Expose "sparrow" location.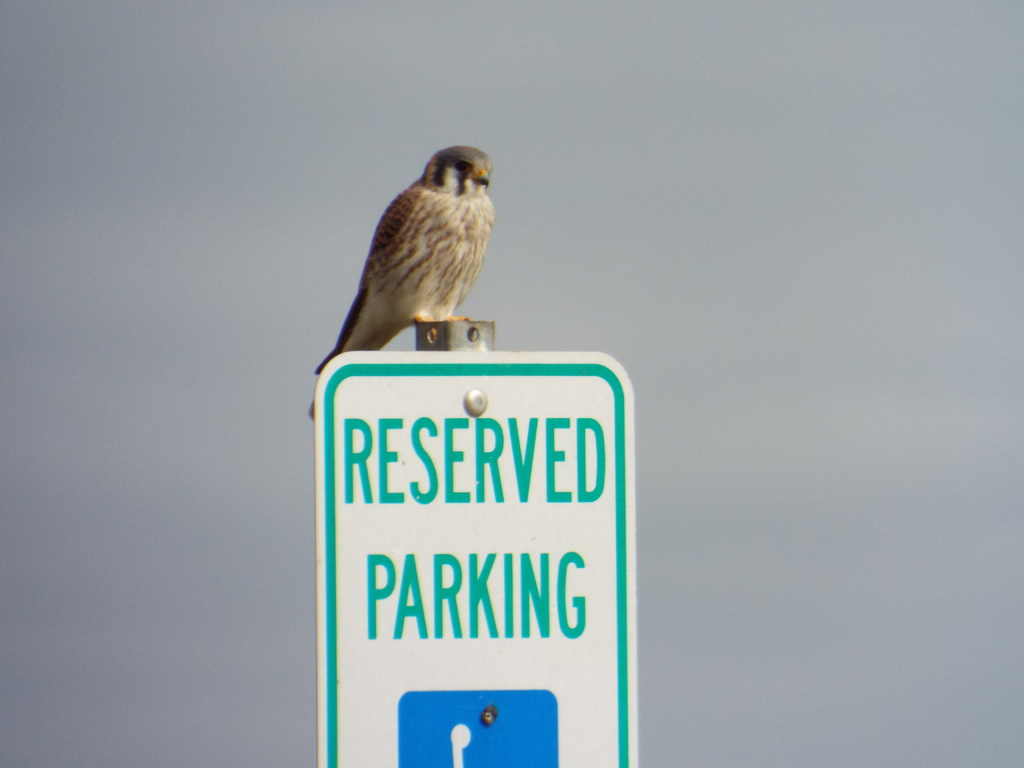
Exposed at crop(311, 143, 500, 420).
